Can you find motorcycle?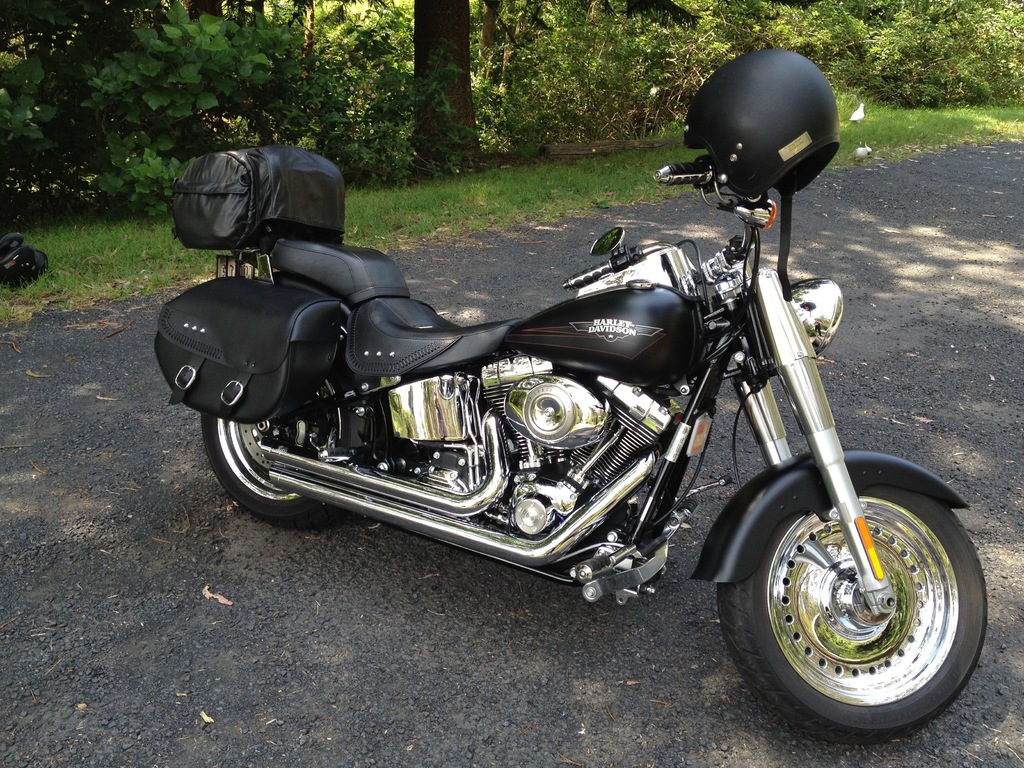
Yes, bounding box: bbox=[163, 115, 970, 699].
